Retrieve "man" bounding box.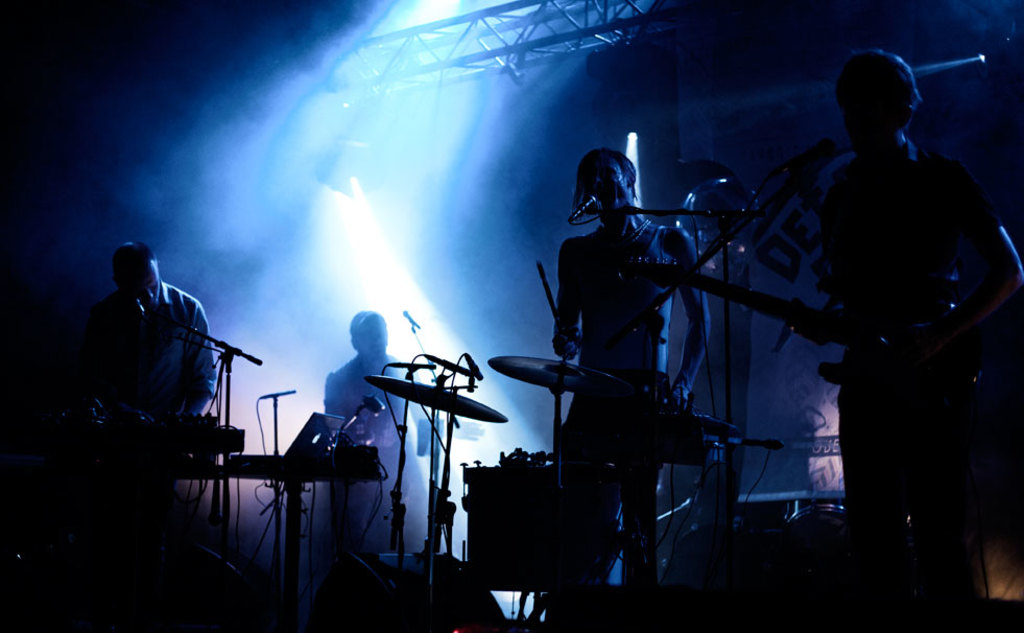
Bounding box: locate(802, 37, 1020, 591).
